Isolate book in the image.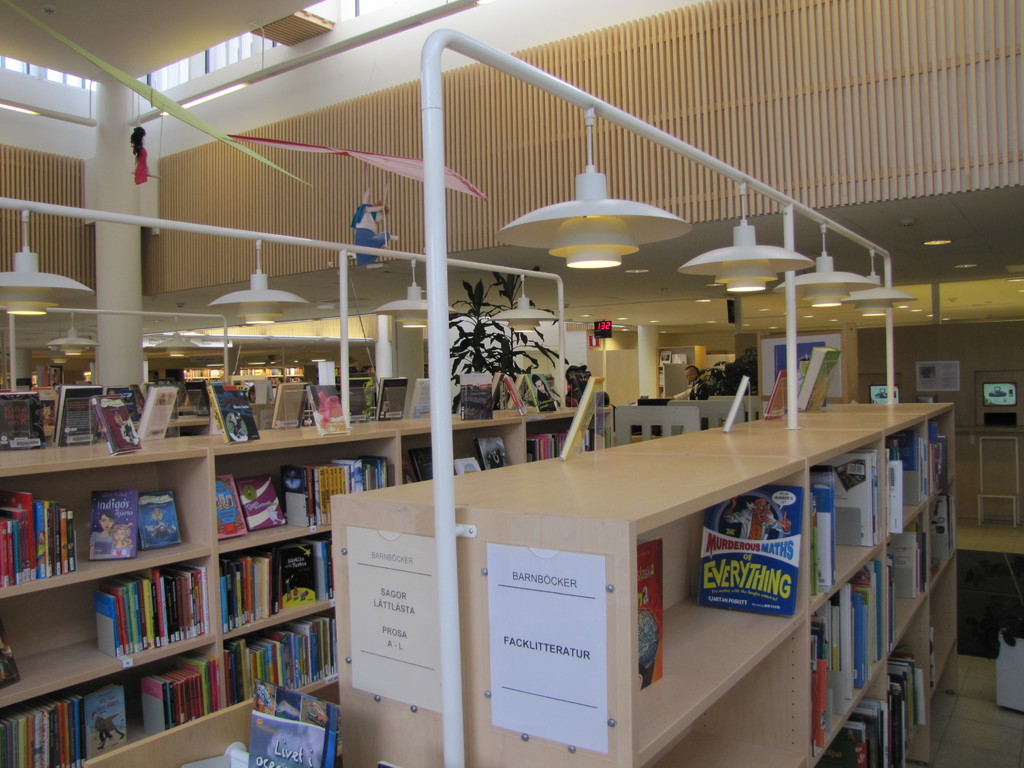
Isolated region: [x1=501, y1=376, x2=531, y2=419].
